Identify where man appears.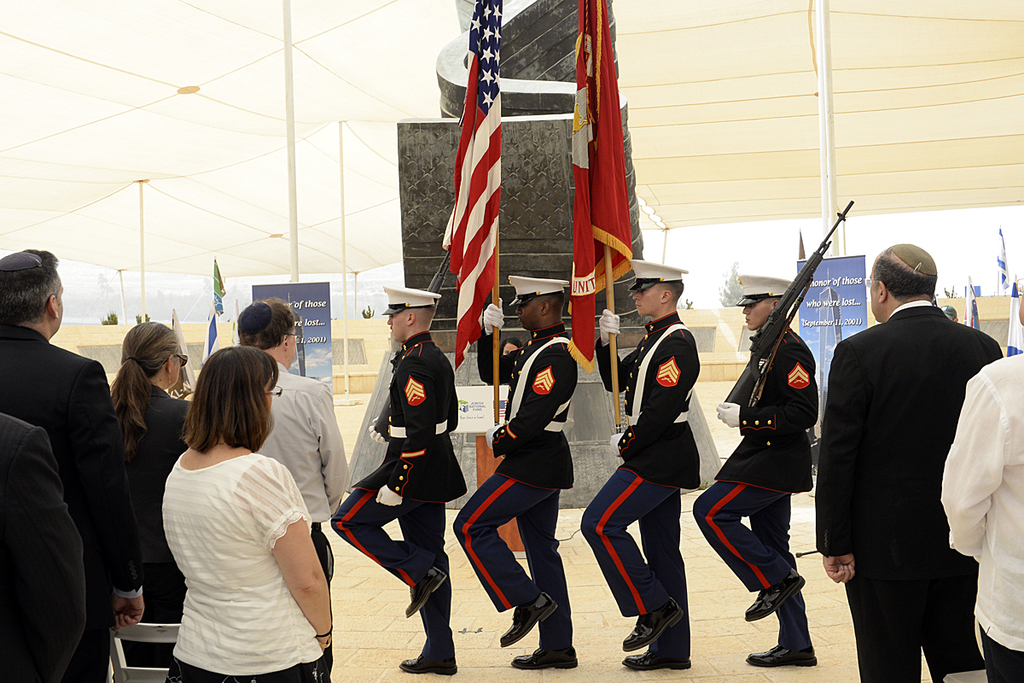
Appears at bbox(0, 250, 147, 682).
